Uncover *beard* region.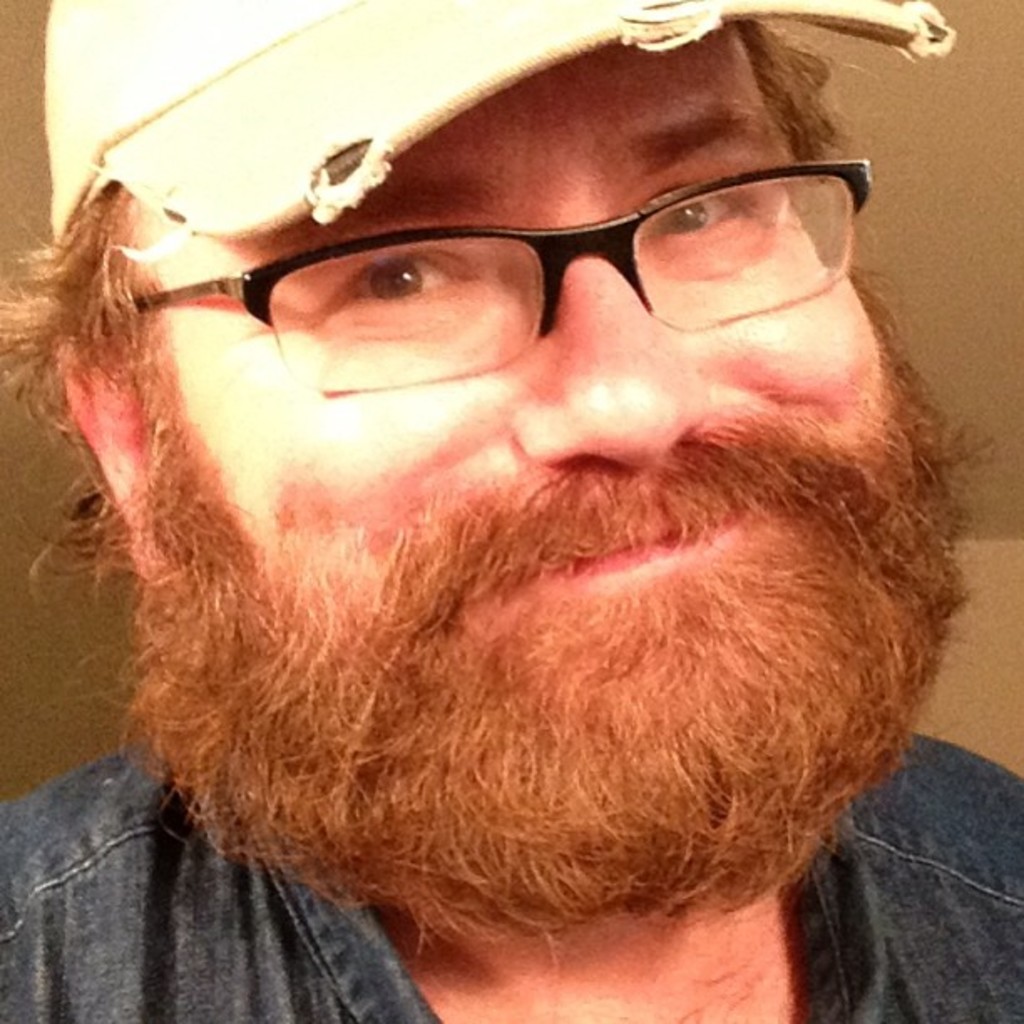
Uncovered: locate(120, 390, 999, 945).
